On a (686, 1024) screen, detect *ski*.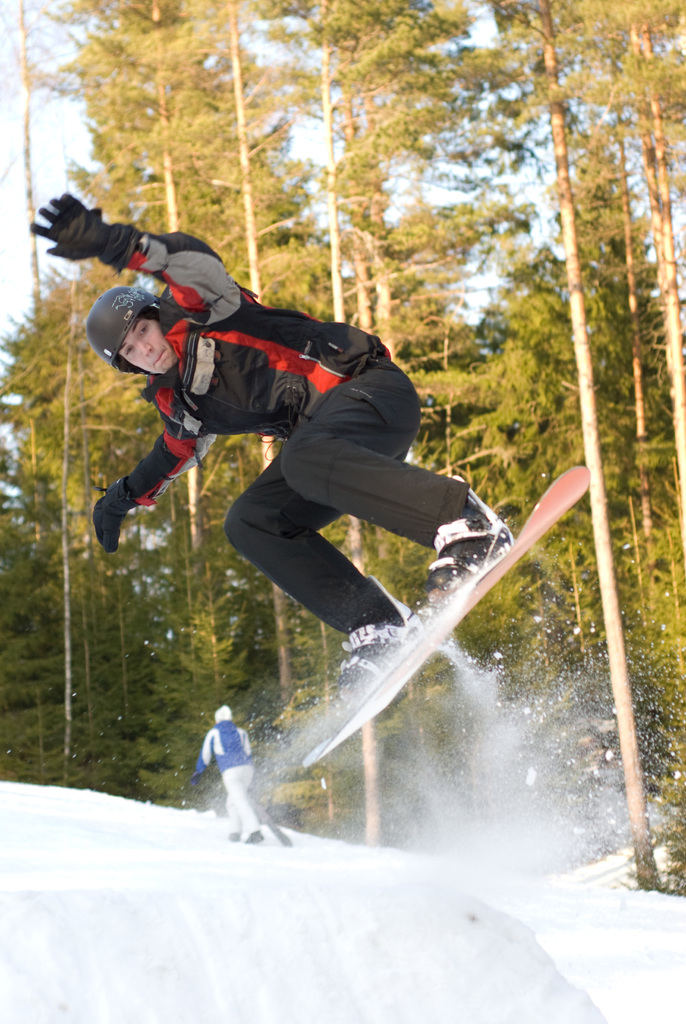
<bbox>211, 505, 583, 798</bbox>.
